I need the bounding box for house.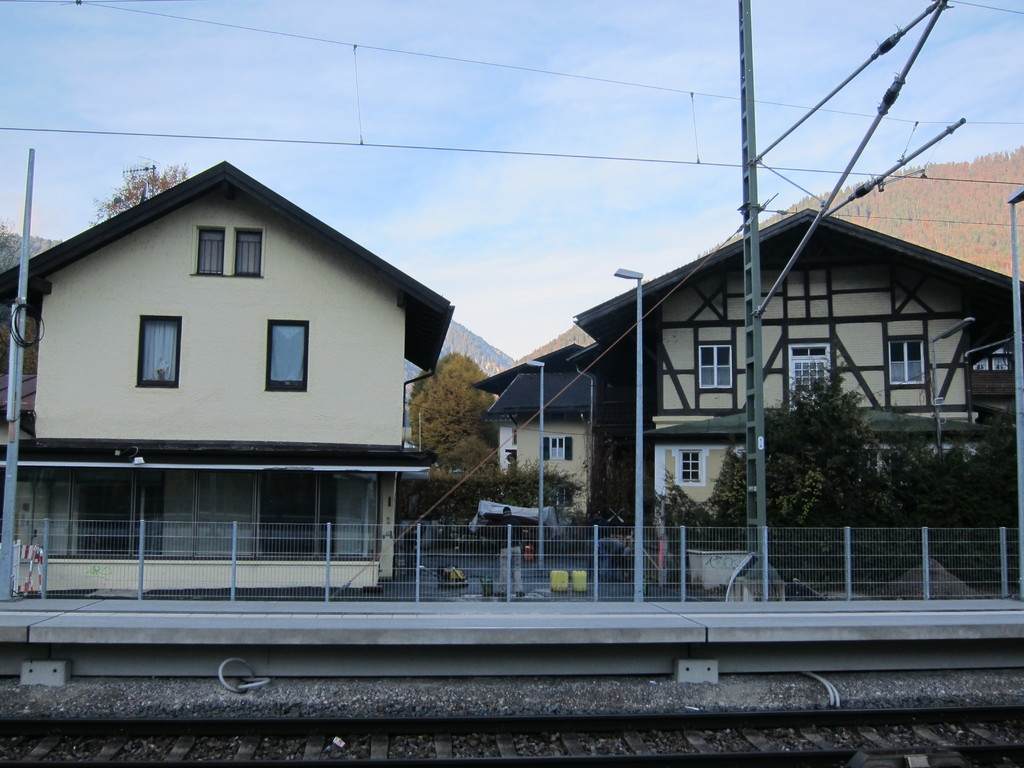
Here it is: Rect(467, 209, 1023, 583).
